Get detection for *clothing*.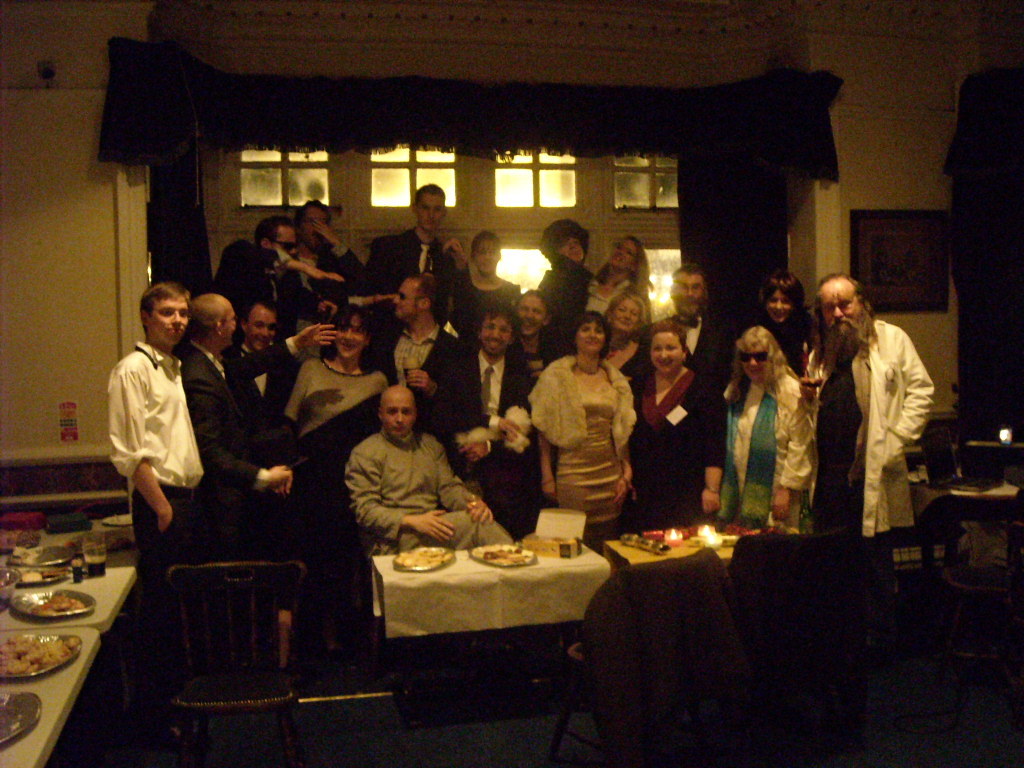
Detection: <box>349,436,519,559</box>.
